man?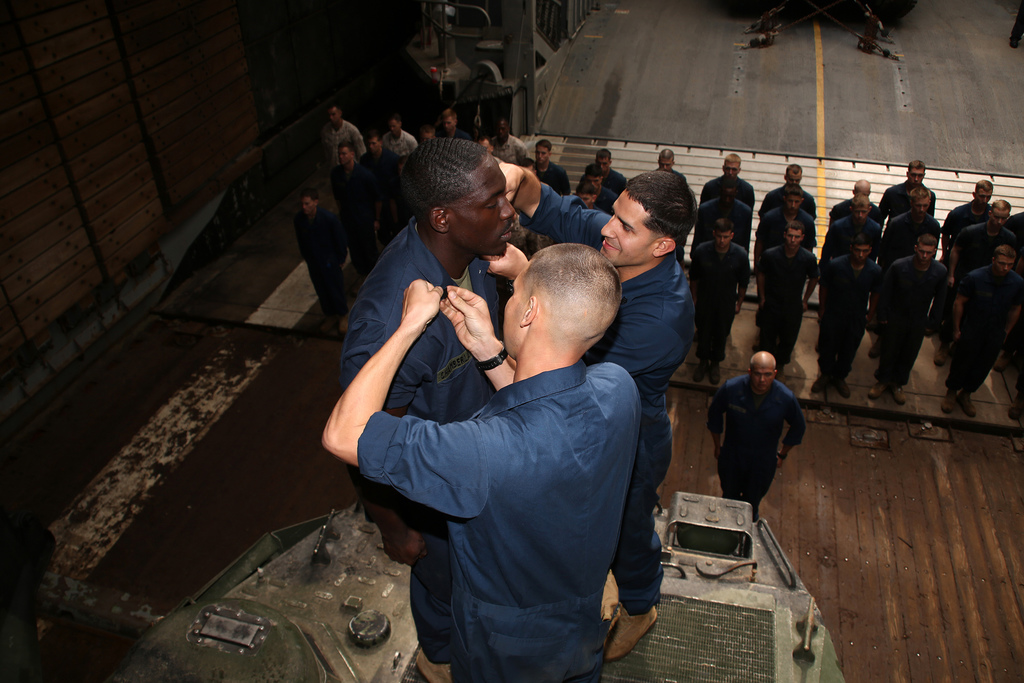
869,191,945,284
